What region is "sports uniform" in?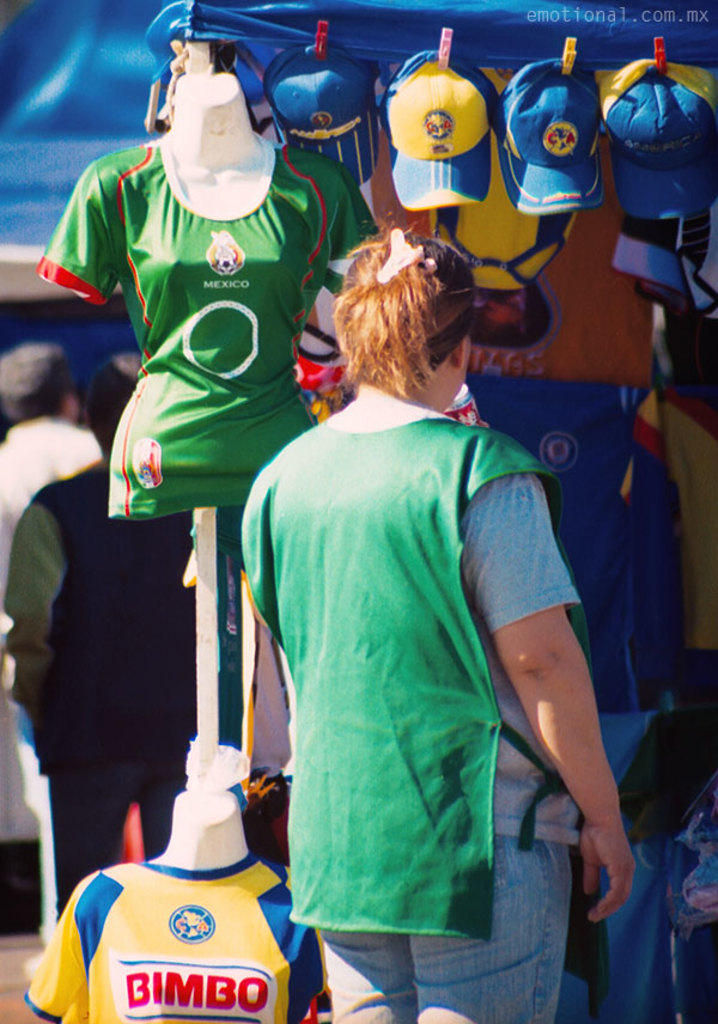
(19, 841, 335, 1023).
